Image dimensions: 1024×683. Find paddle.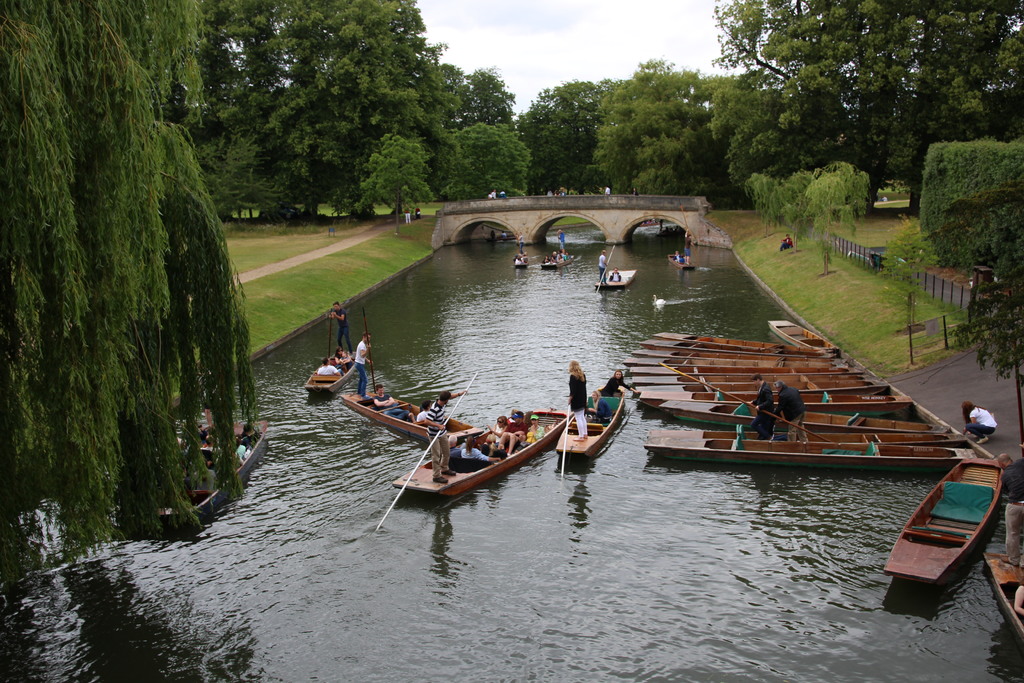
358/312/379/393.
